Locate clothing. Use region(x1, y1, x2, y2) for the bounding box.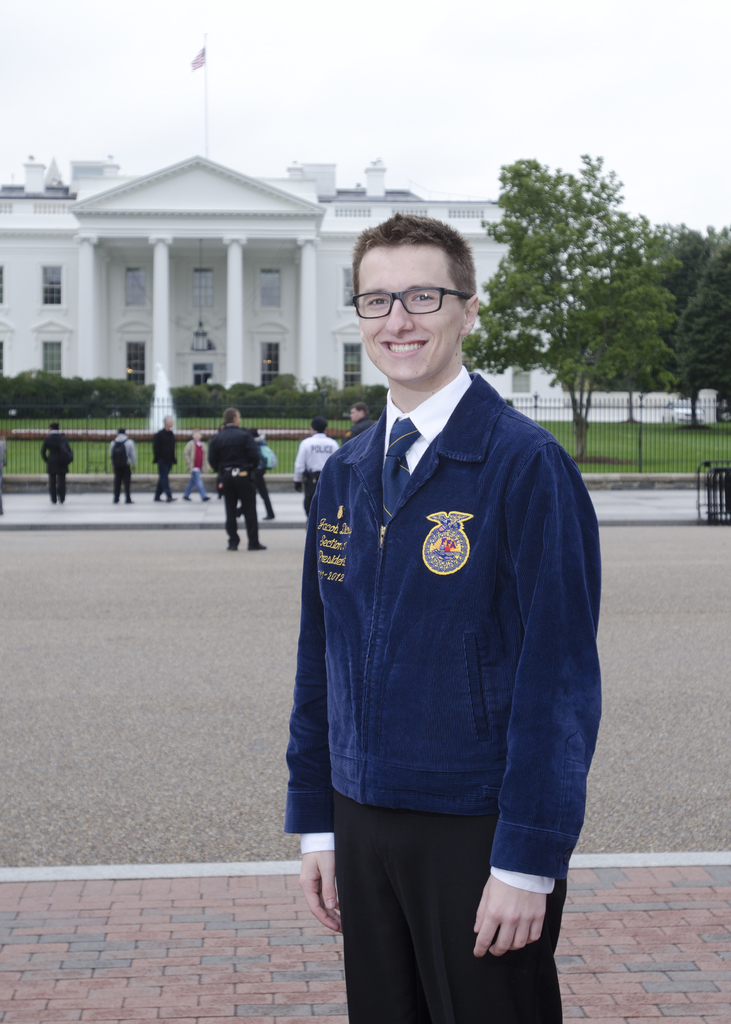
region(214, 421, 259, 540).
